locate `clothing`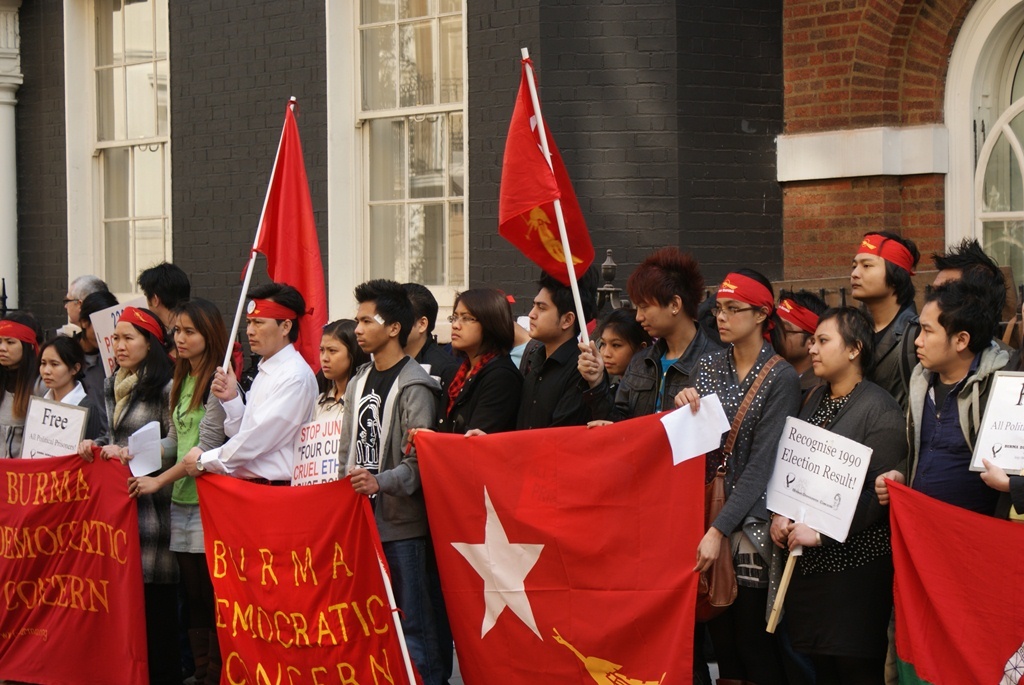
<bbox>340, 345, 453, 684</bbox>
